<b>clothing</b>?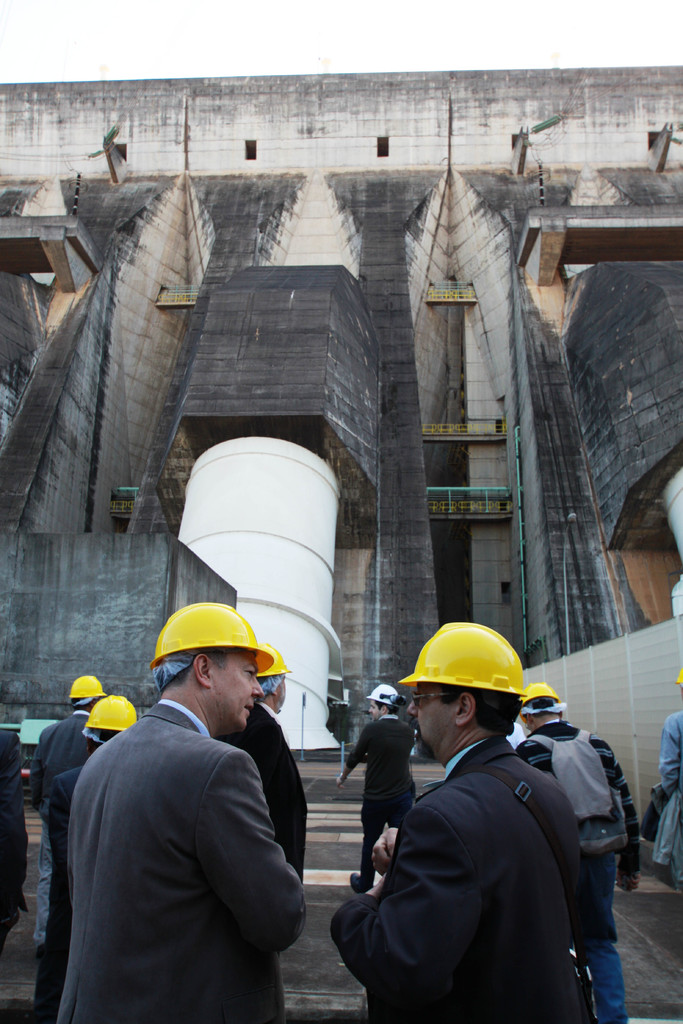
[left=65, top=682, right=305, bottom=1023]
